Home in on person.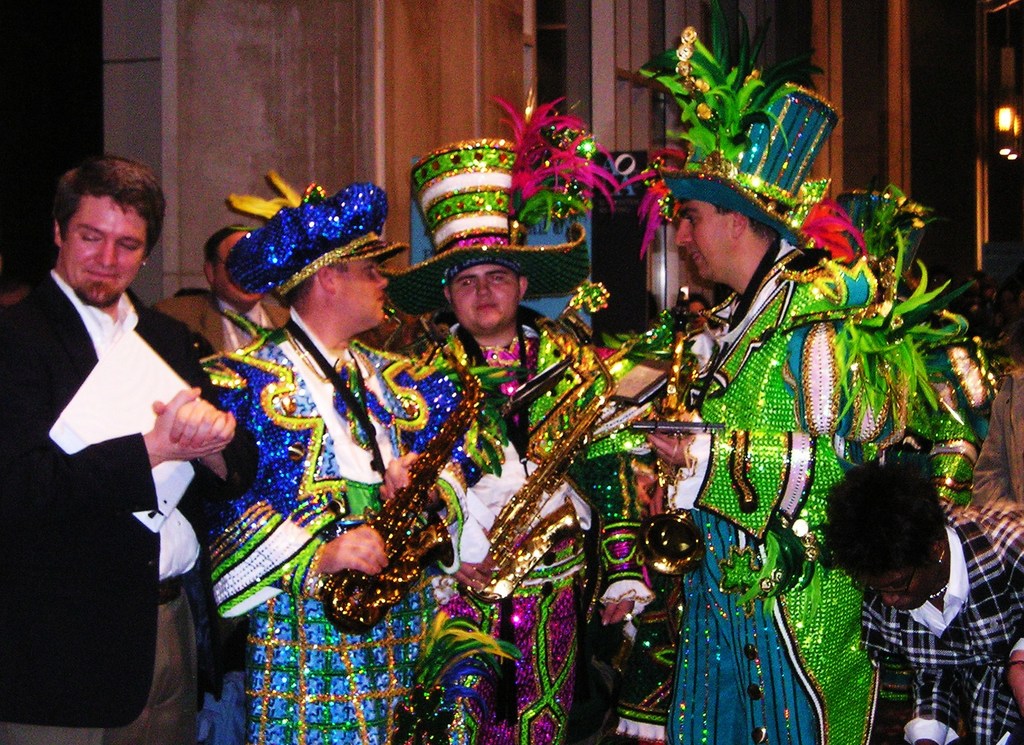
Homed in at rect(822, 441, 997, 734).
